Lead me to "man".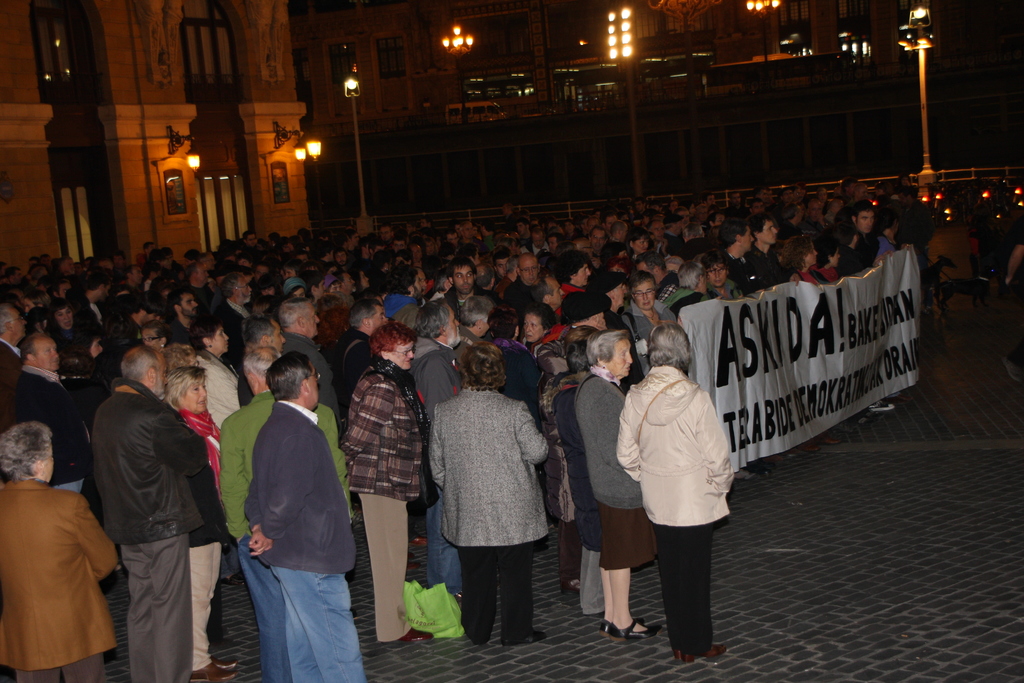
Lead to rect(216, 267, 262, 350).
